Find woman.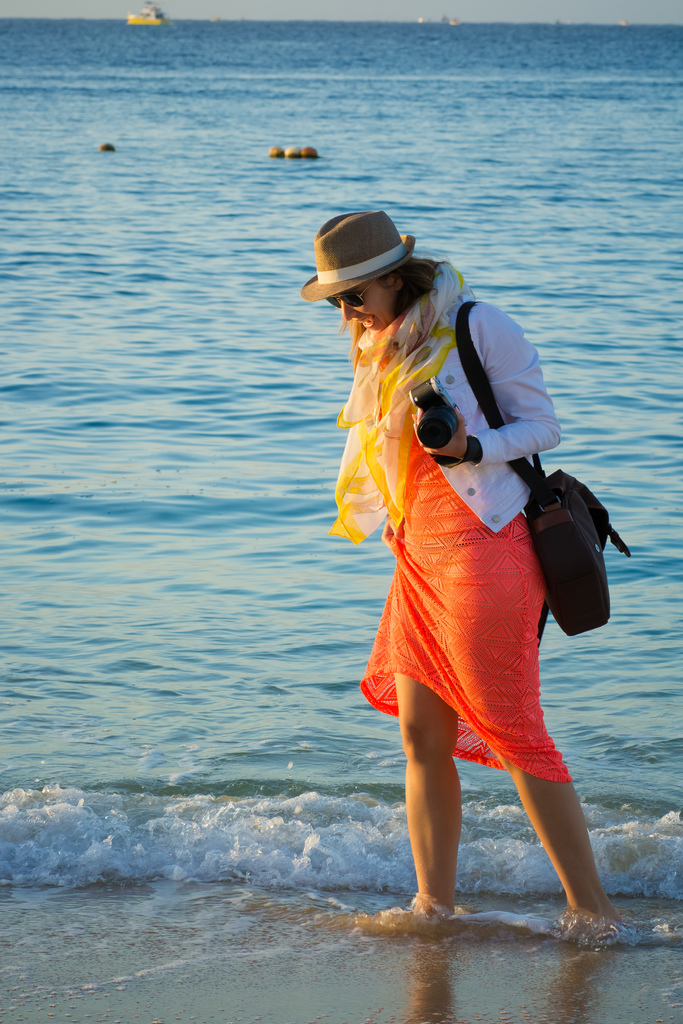
[left=337, top=260, right=612, bottom=925].
